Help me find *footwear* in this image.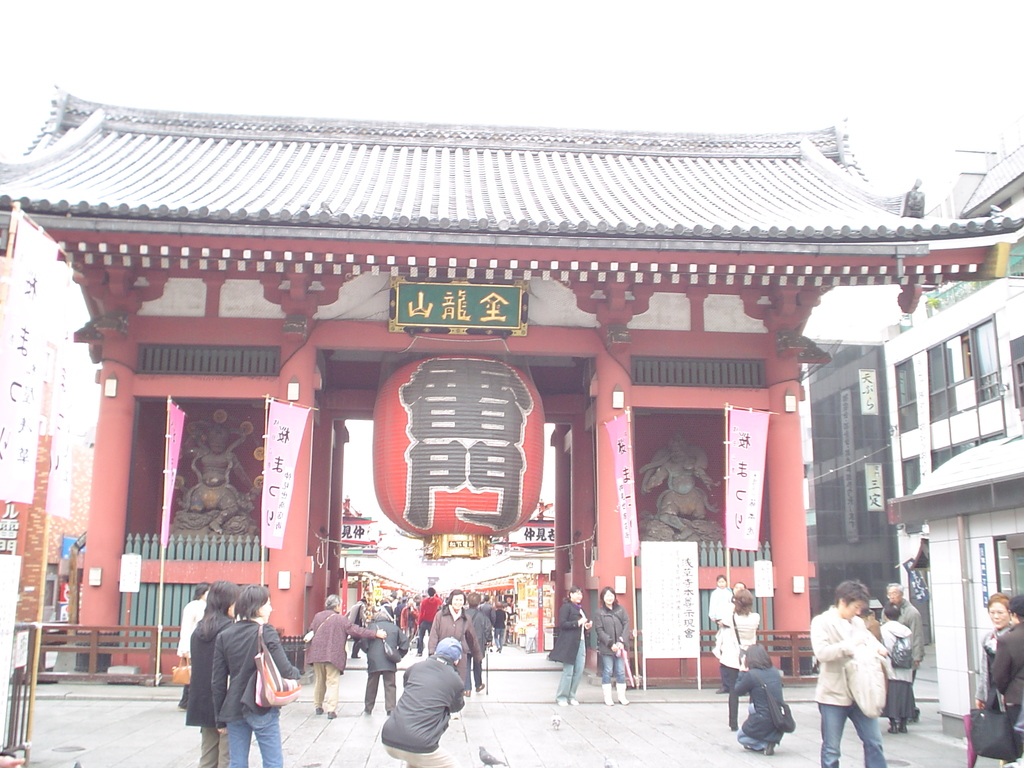
Found it: (left=558, top=693, right=564, bottom=712).
